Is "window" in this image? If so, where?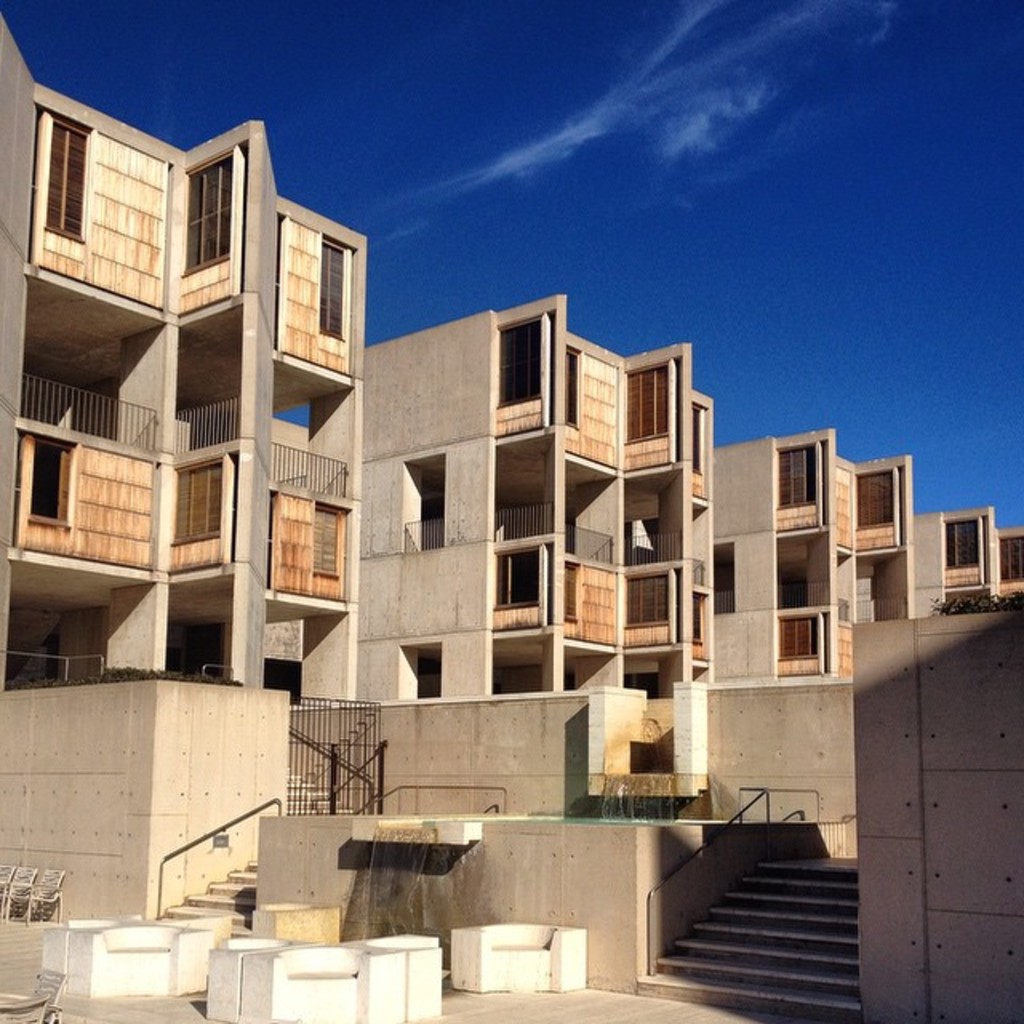
Yes, at box(179, 149, 240, 272).
